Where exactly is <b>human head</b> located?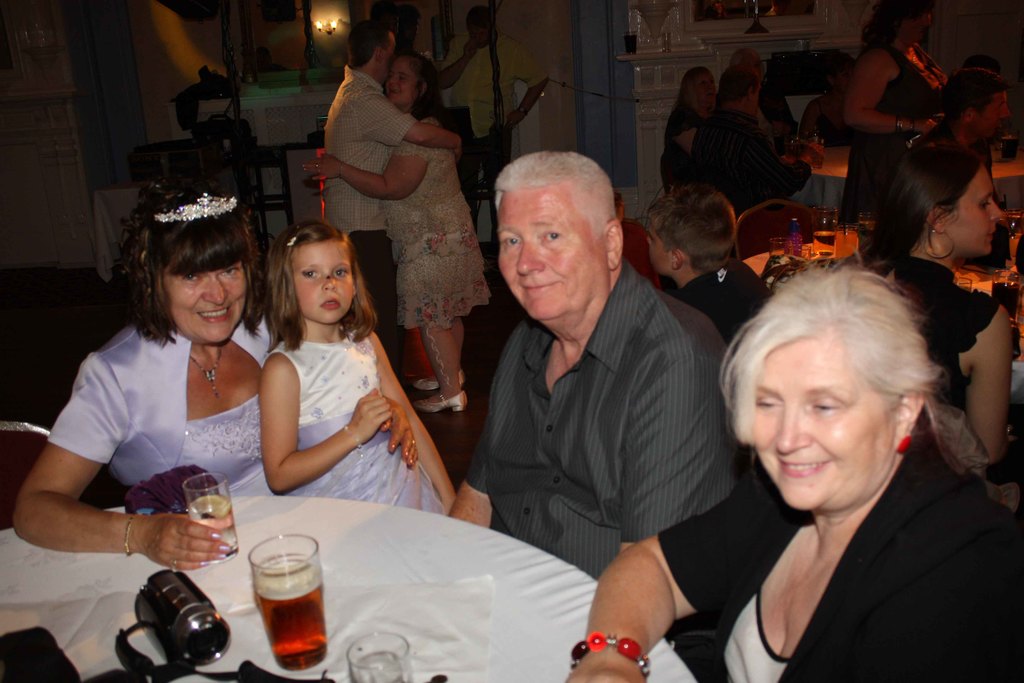
Its bounding box is 648, 187, 739, 277.
